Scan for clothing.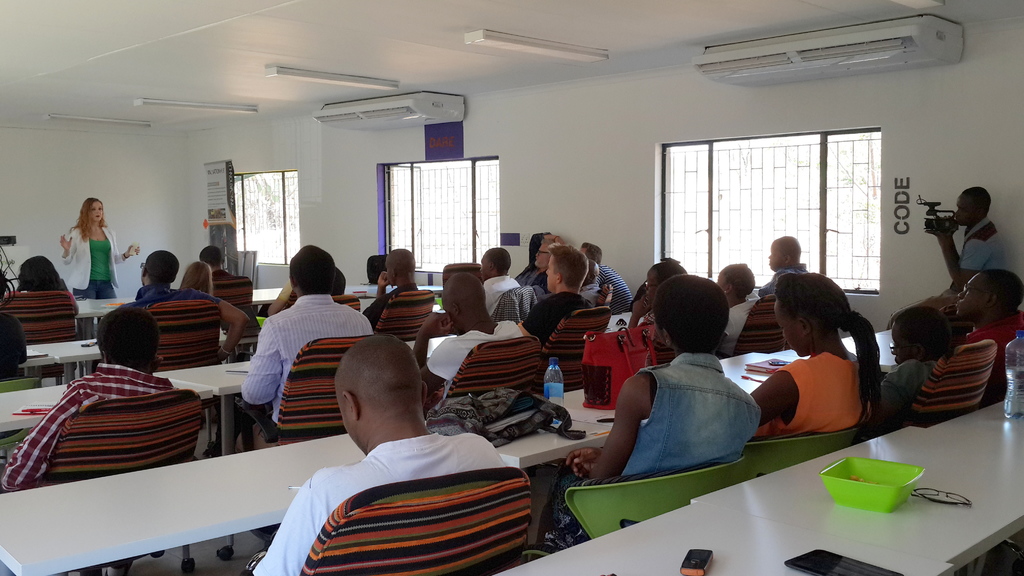
Scan result: 623:351:765:472.
